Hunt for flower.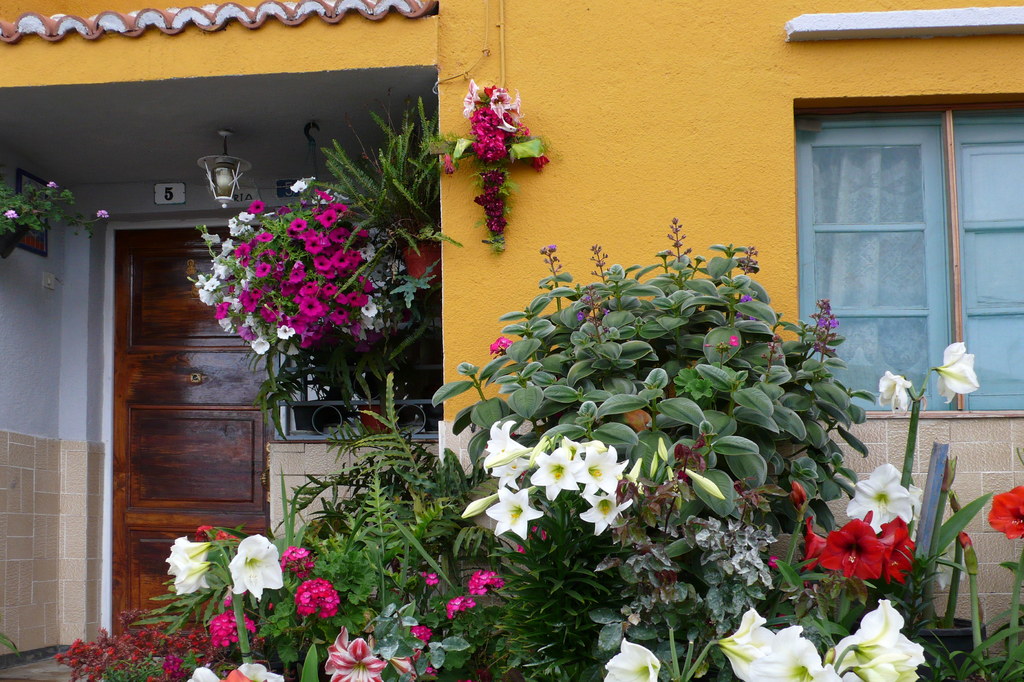
Hunted down at bbox(936, 341, 982, 408).
